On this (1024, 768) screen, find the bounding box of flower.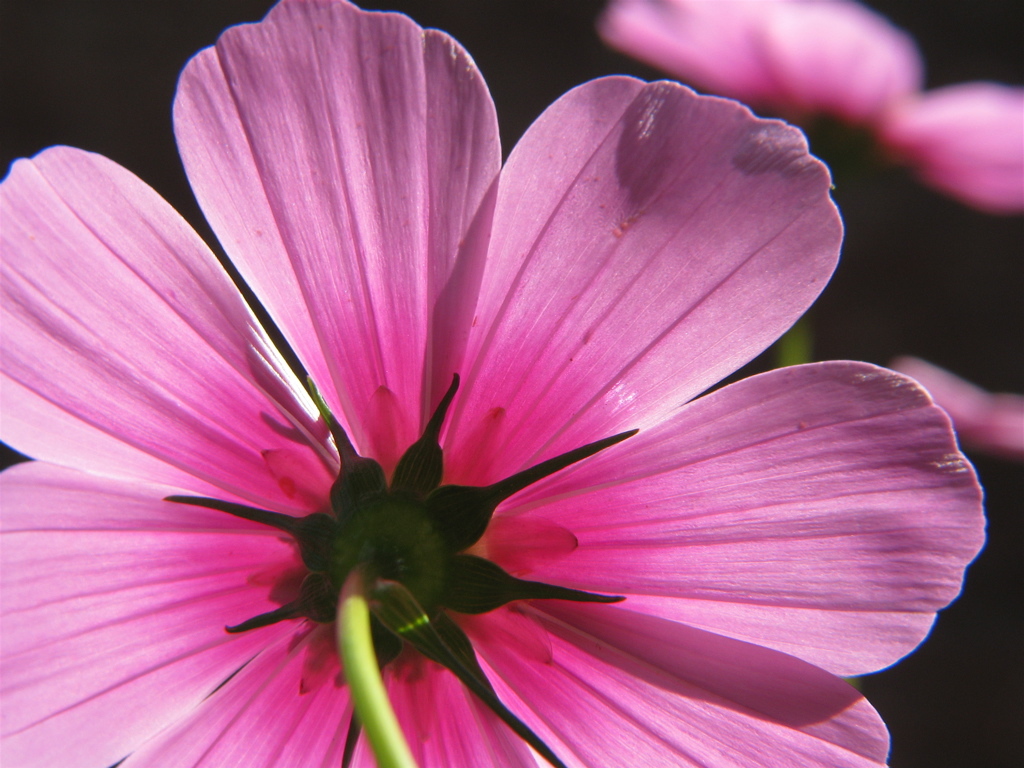
Bounding box: l=573, t=0, r=1023, b=227.
